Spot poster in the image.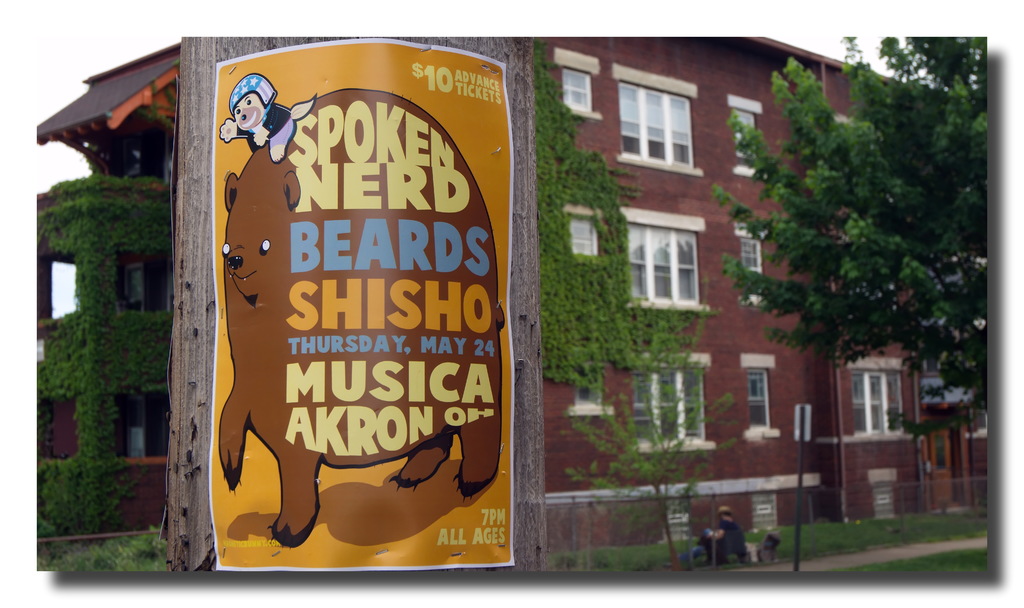
poster found at 218, 38, 510, 572.
